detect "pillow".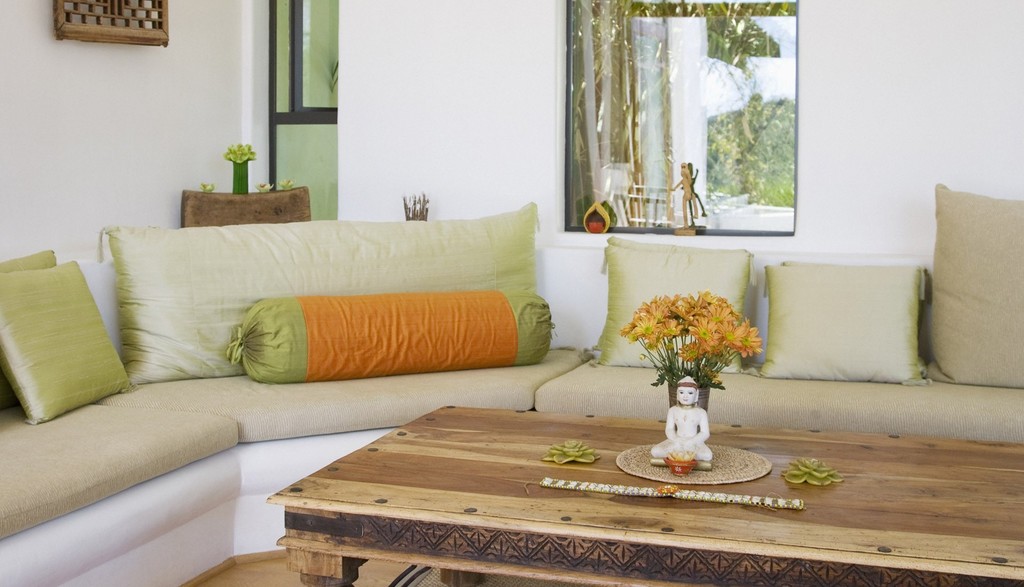
Detected at l=758, t=265, r=924, b=385.
